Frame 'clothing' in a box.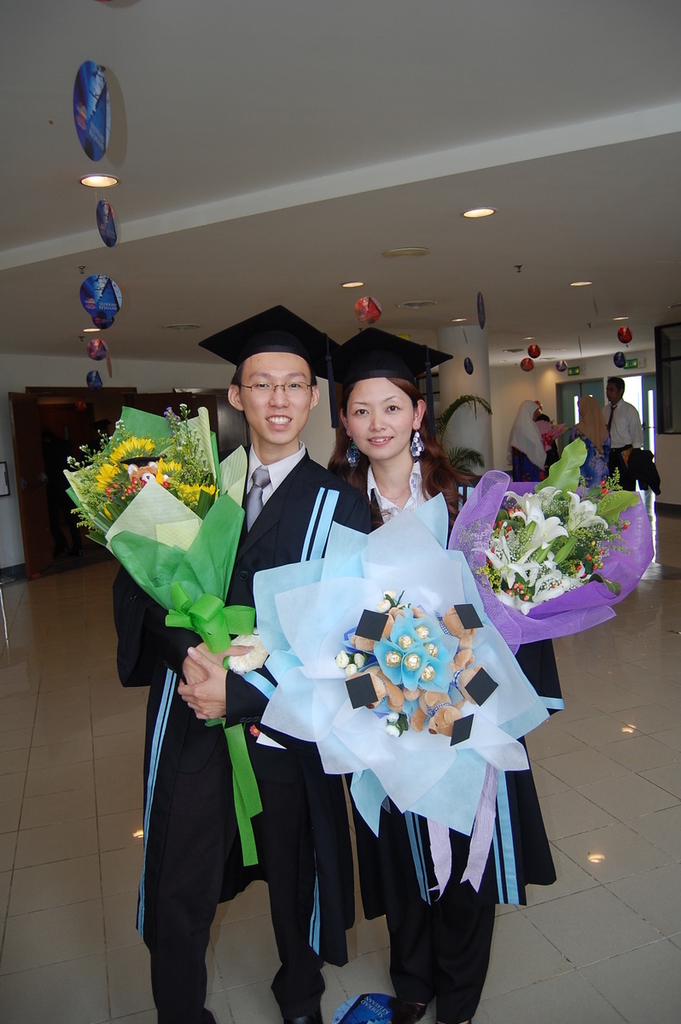
(607,393,642,483).
